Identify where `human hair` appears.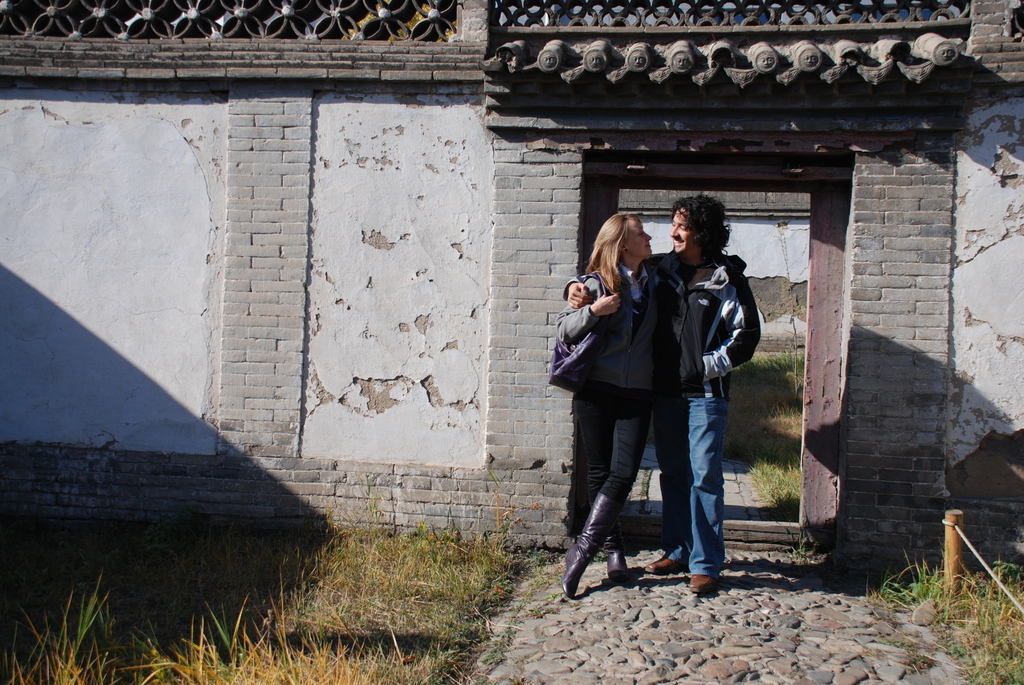
Appears at <region>671, 192, 733, 261</region>.
